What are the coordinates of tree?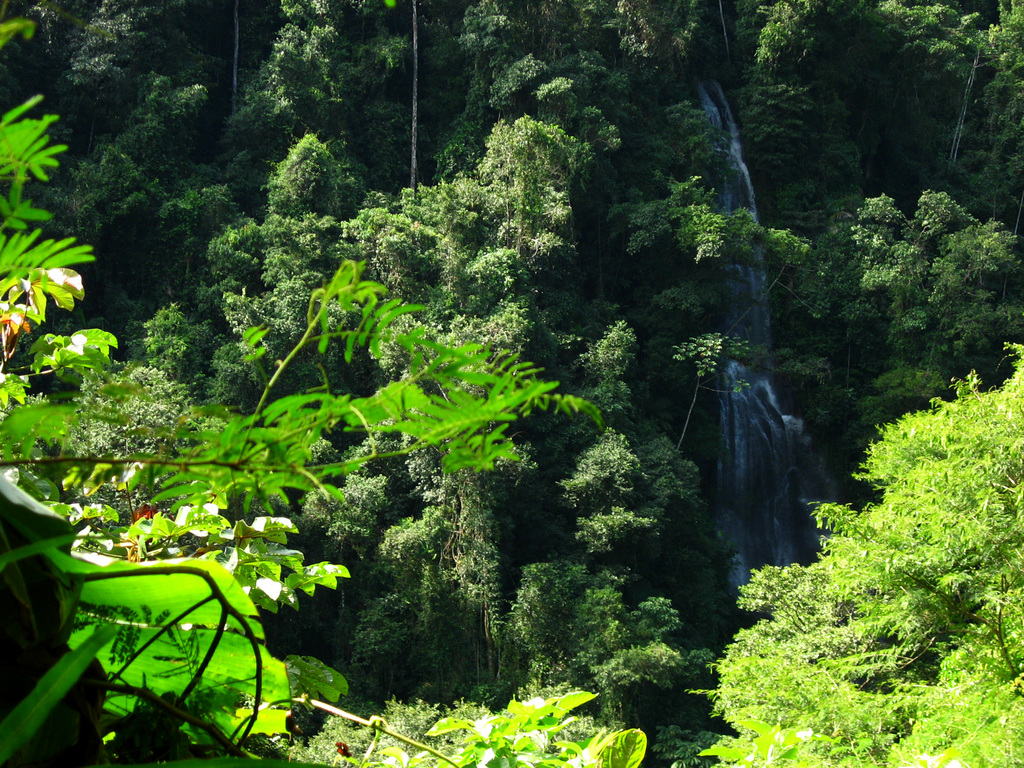
26:296:280:540.
